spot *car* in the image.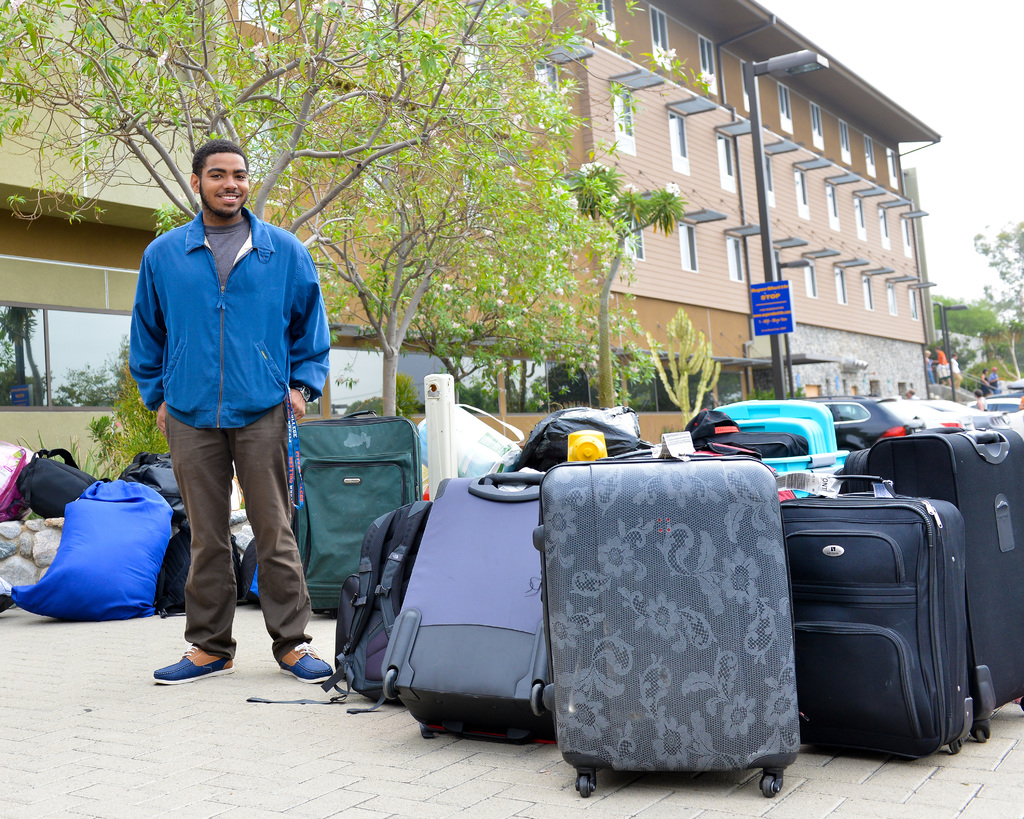
*car* found at region(796, 390, 926, 450).
